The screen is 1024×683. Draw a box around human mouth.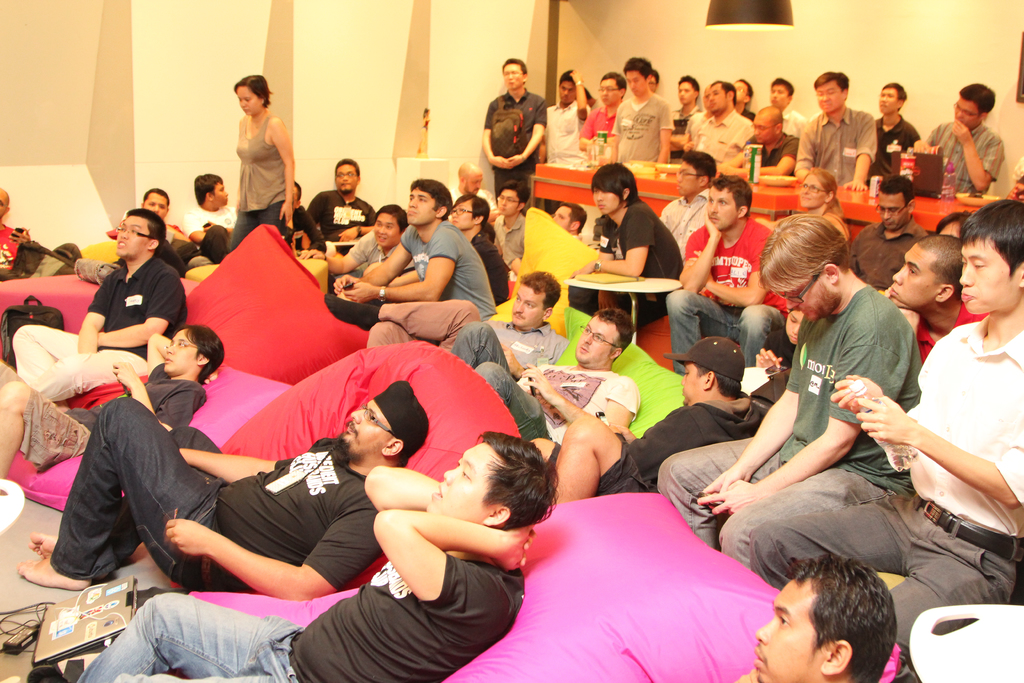
box=[581, 345, 589, 351].
